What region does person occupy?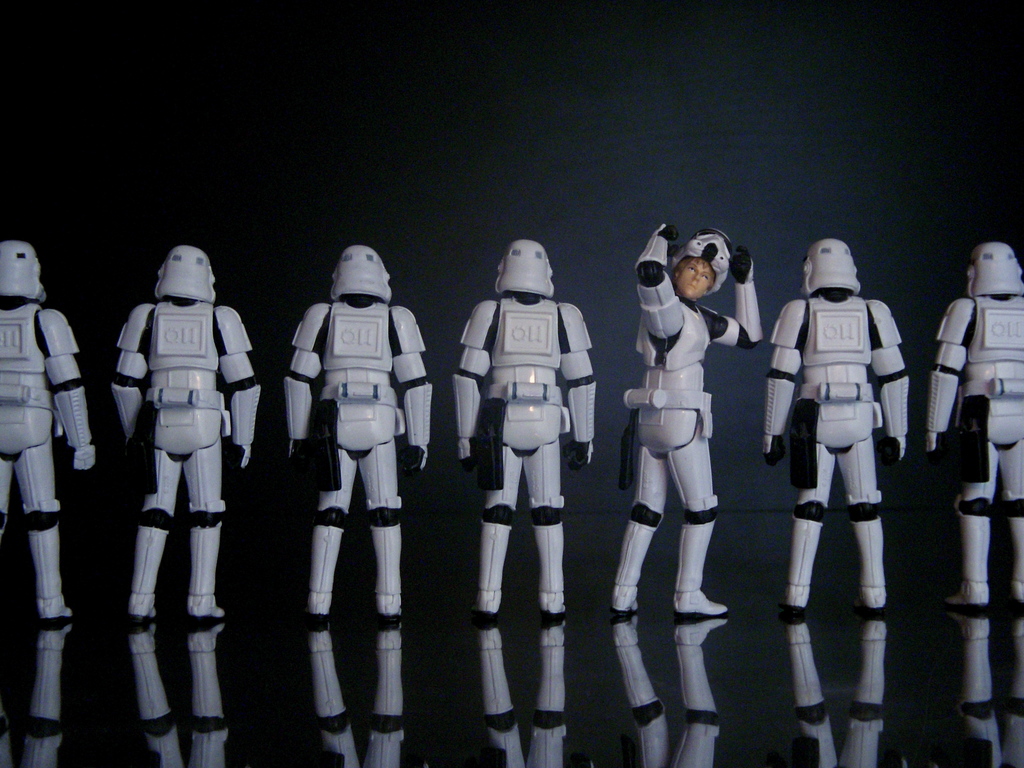
606/223/764/620.
